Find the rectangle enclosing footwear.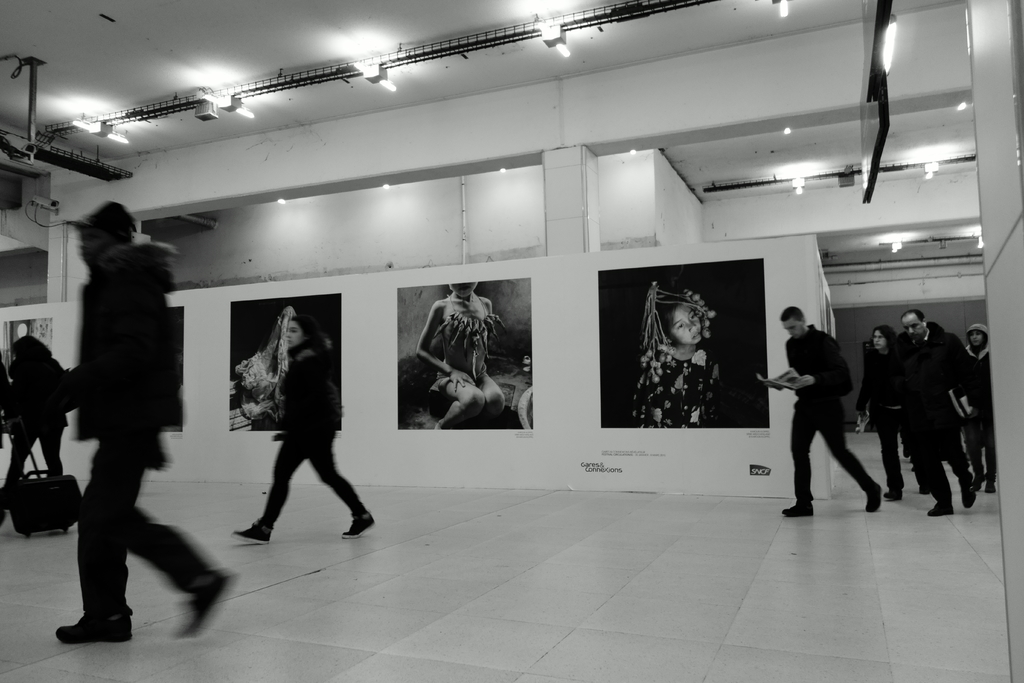
select_region(865, 484, 882, 514).
